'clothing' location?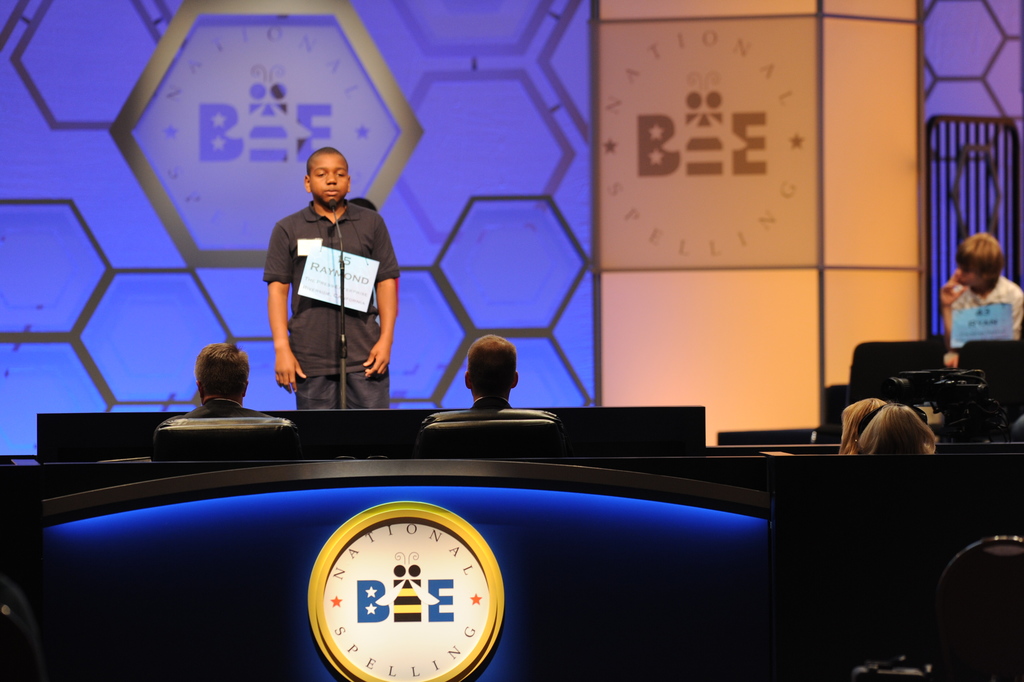
{"x1": 421, "y1": 398, "x2": 557, "y2": 431}
